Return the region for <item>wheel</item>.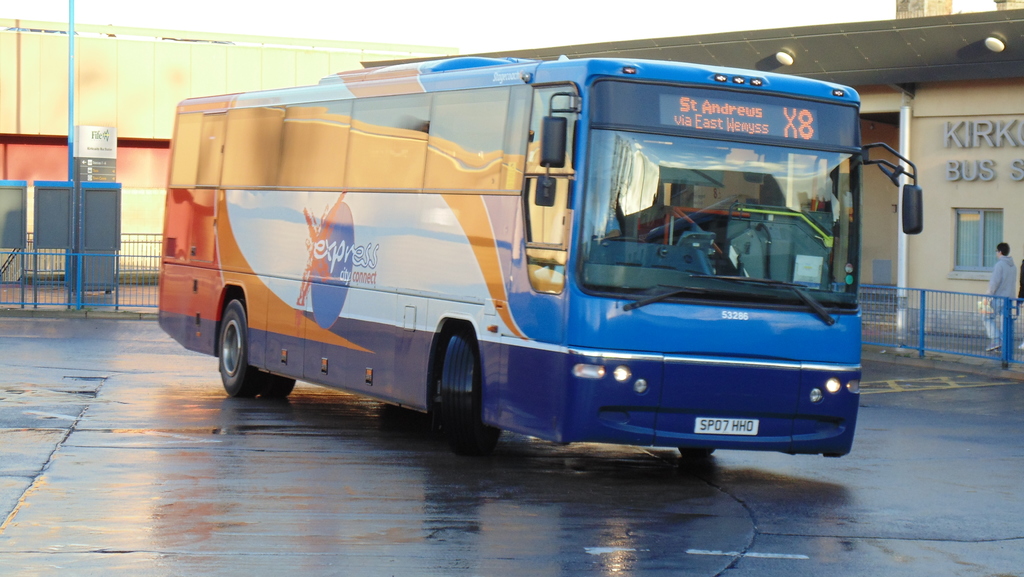
676 448 716 459.
